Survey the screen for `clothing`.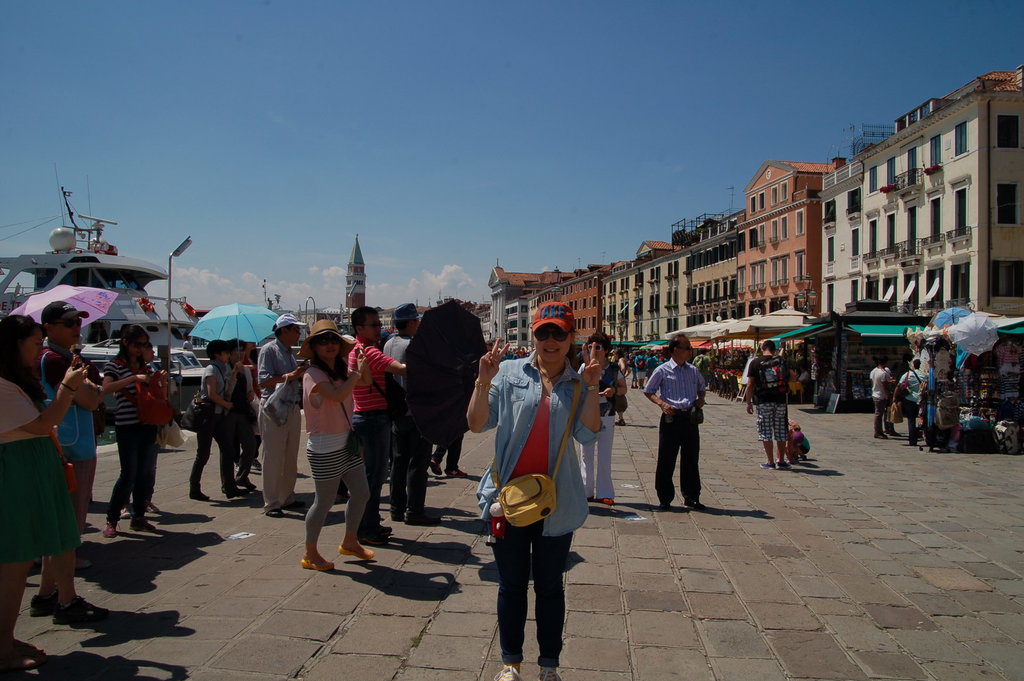
Survey found: region(31, 344, 102, 462).
